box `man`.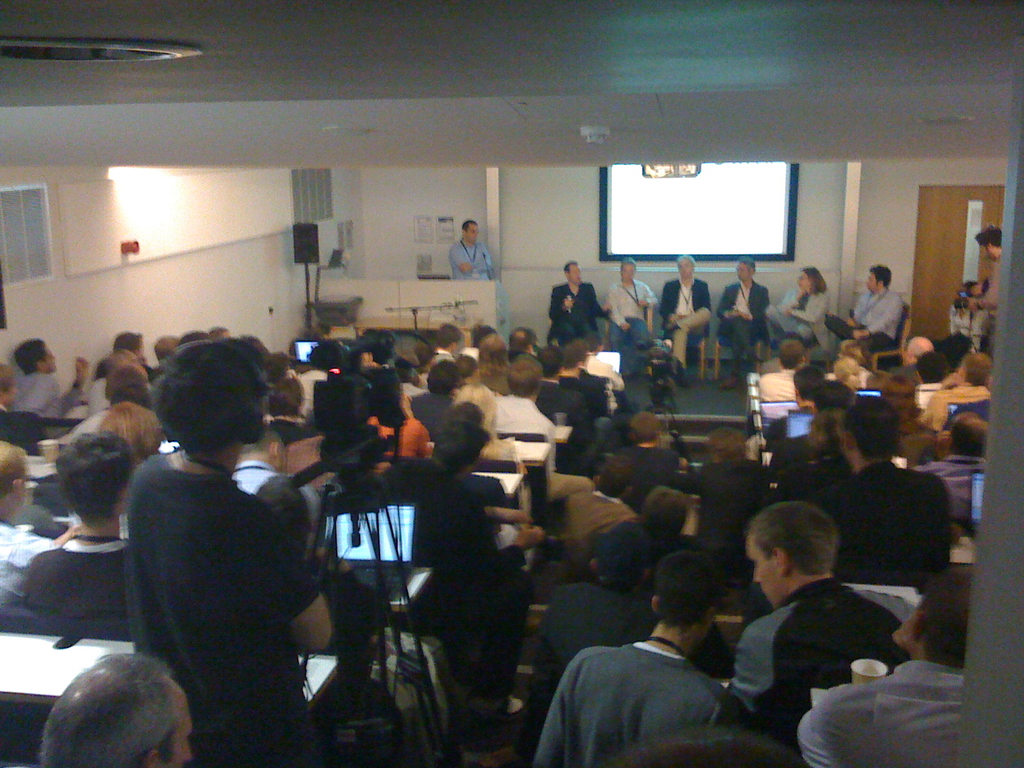
[x1=967, y1=225, x2=999, y2=321].
